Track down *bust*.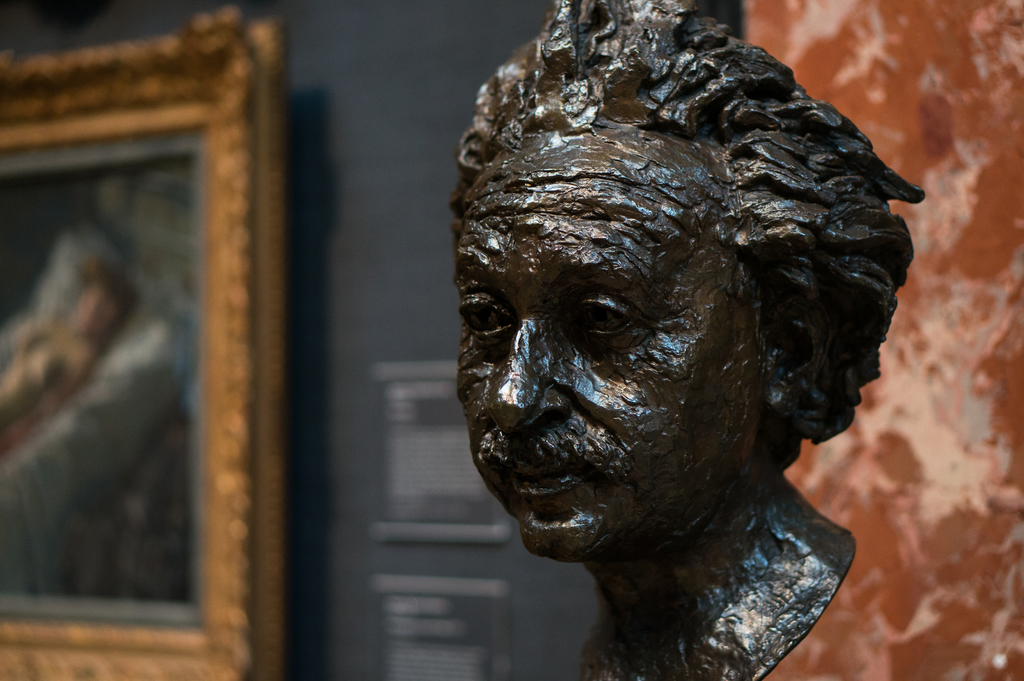
Tracked to Rect(445, 0, 928, 680).
